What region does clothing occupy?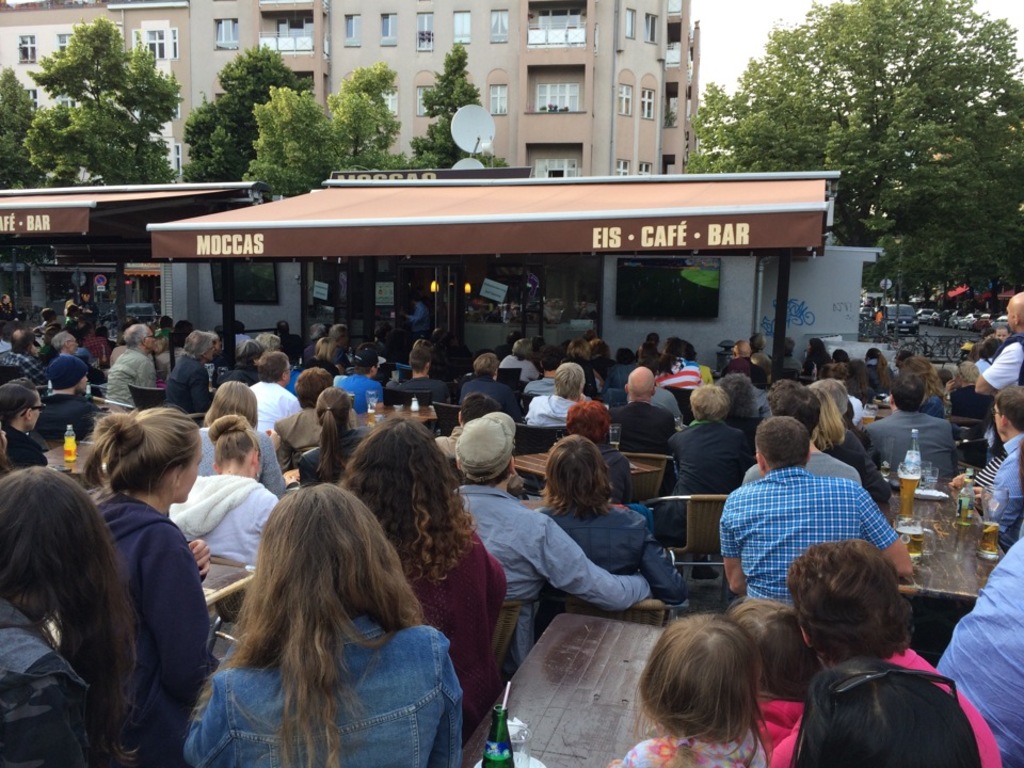
(294, 426, 375, 491).
